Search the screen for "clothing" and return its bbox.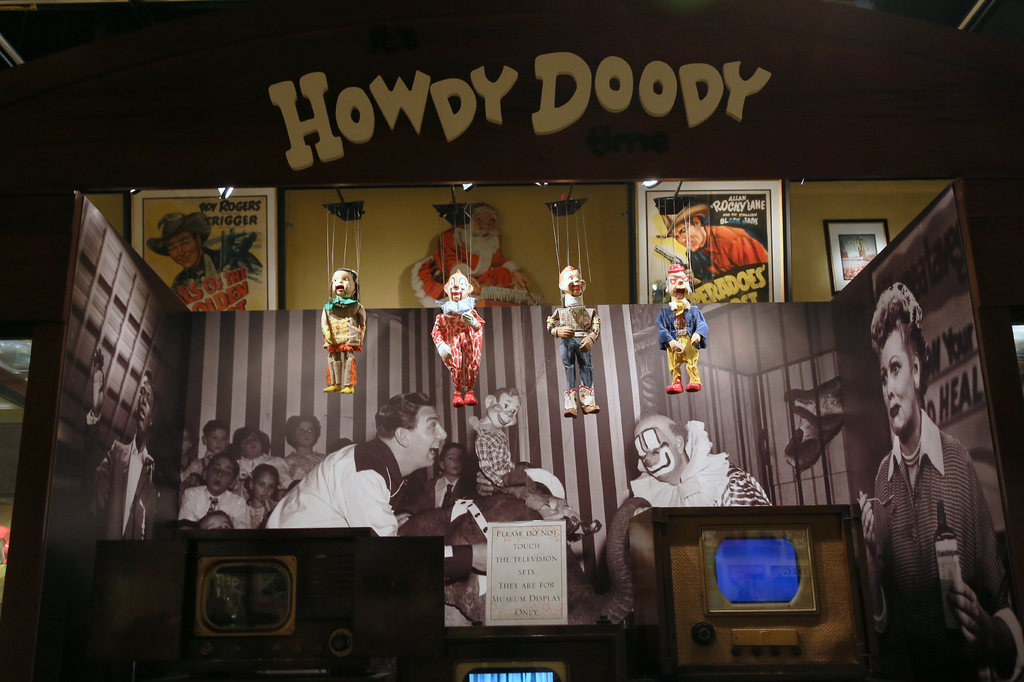
Found: l=545, t=305, r=600, b=386.
